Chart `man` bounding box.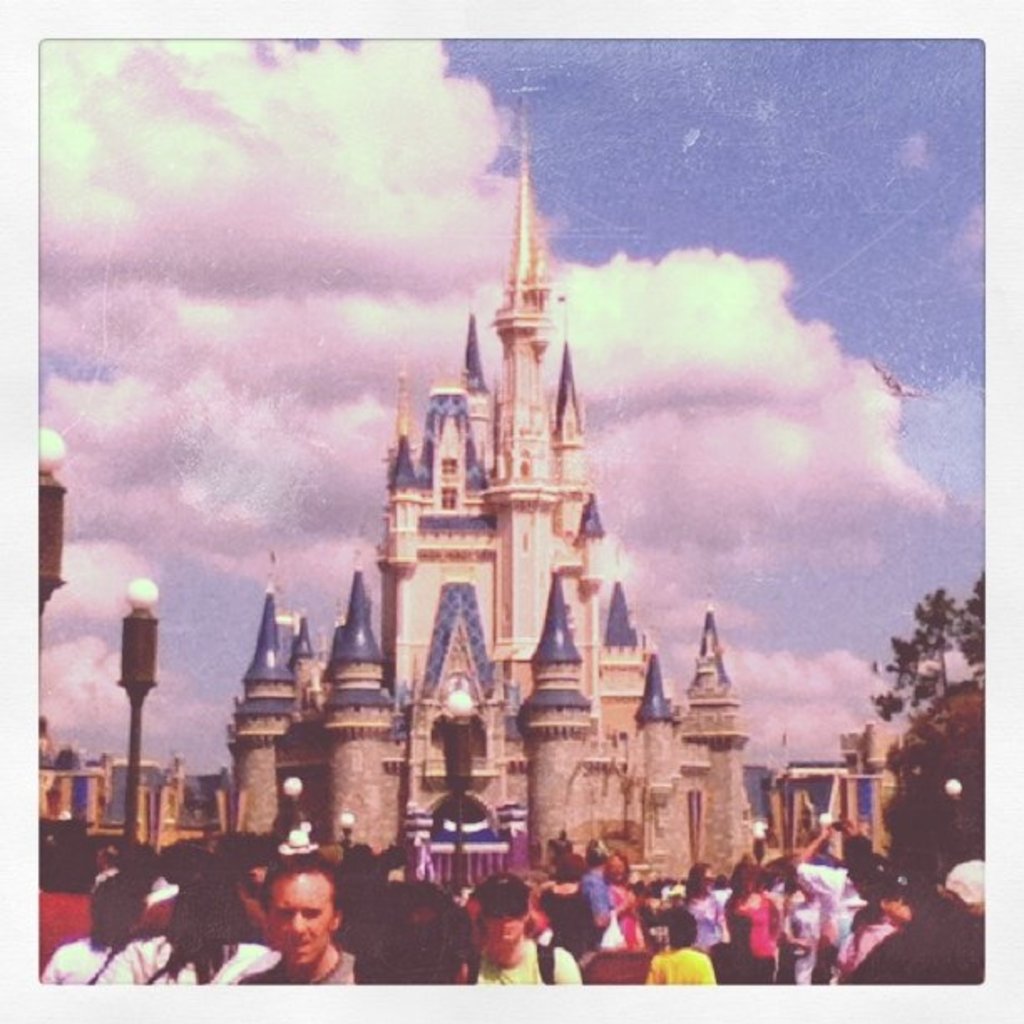
Charted: 350:868:467:982.
